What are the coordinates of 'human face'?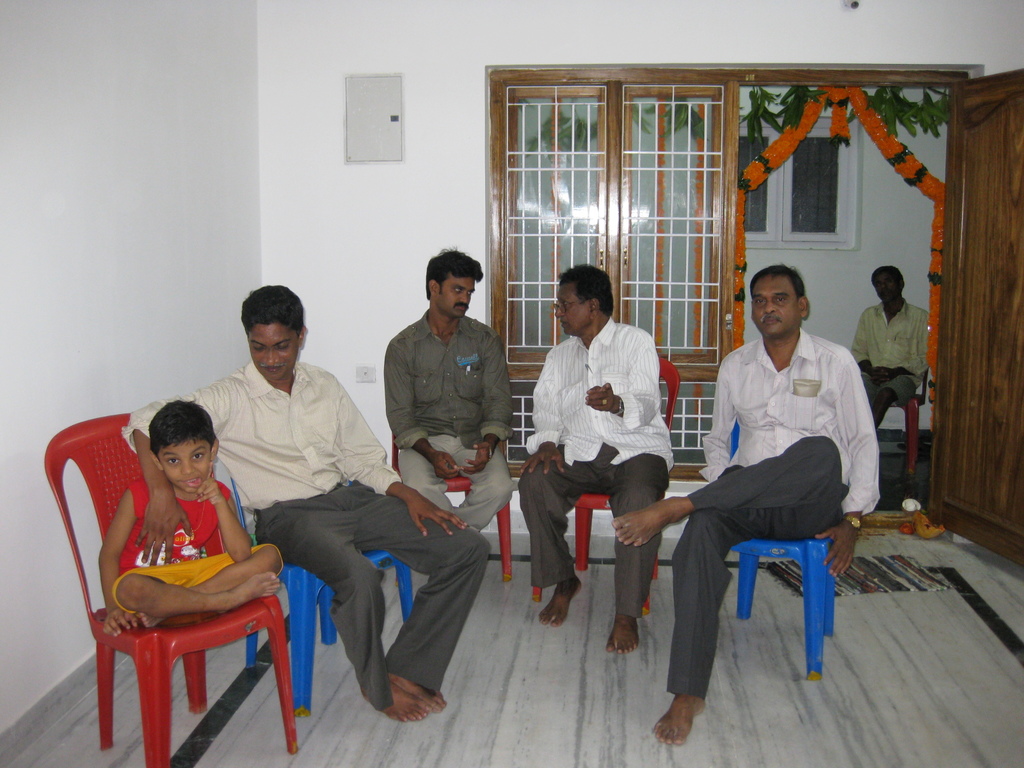
<bbox>554, 287, 593, 336</bbox>.
